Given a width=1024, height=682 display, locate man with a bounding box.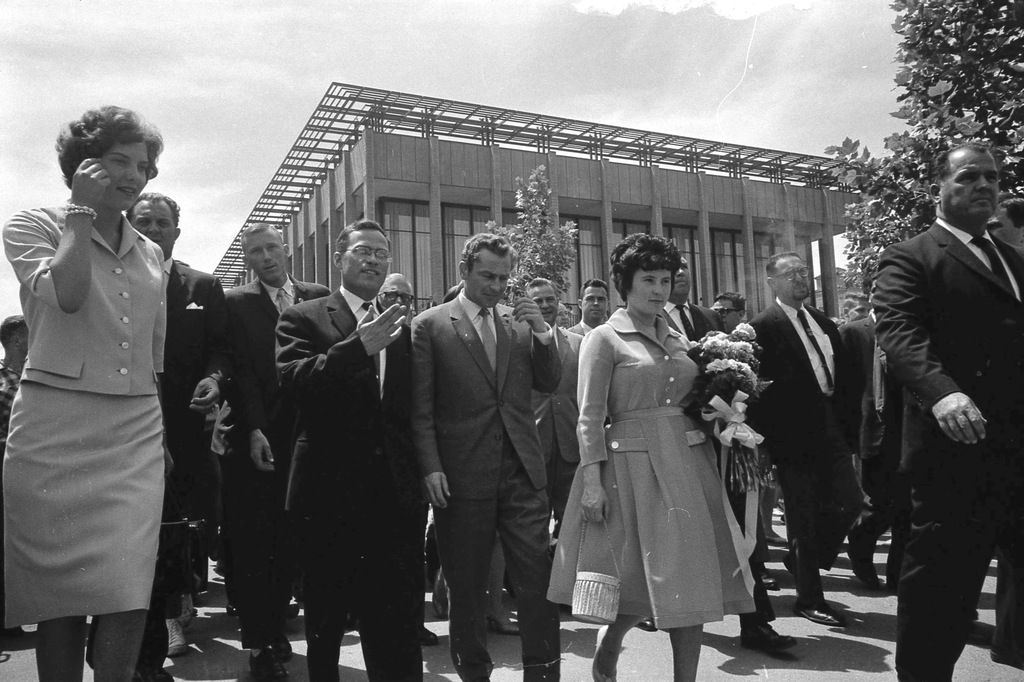
Located: 371,265,424,351.
